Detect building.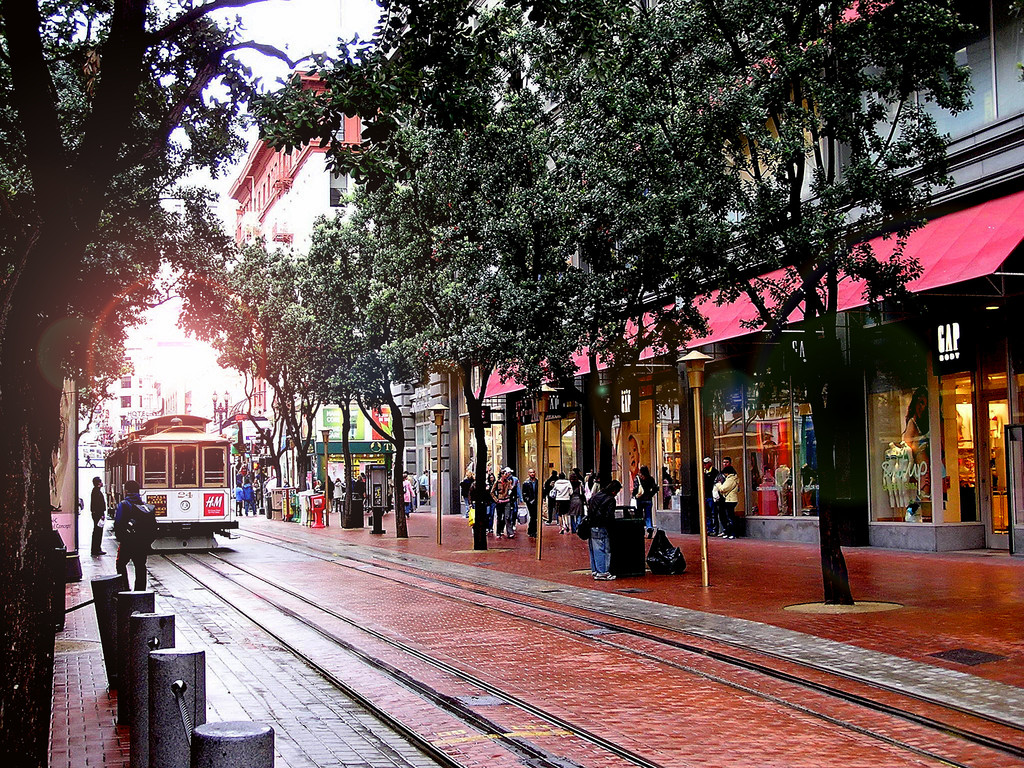
Detected at rect(471, 0, 1023, 561).
